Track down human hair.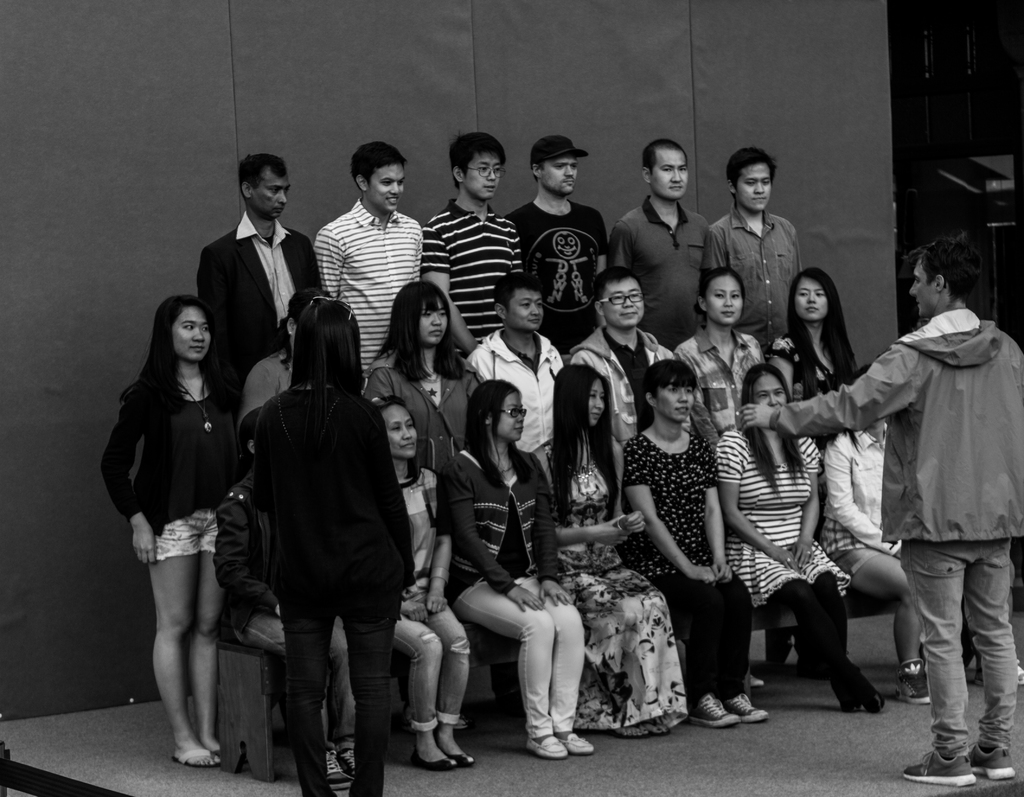
Tracked to x1=783 y1=265 x2=867 y2=401.
